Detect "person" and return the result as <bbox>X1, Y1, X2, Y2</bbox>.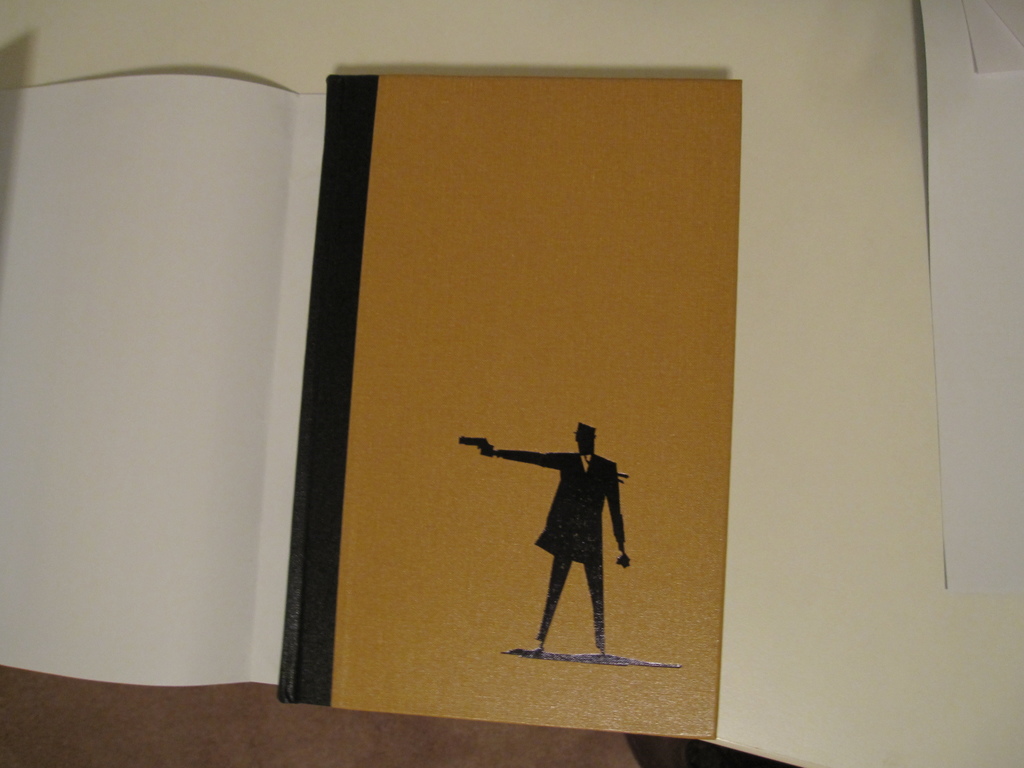
<bbox>481, 419, 634, 655</bbox>.
